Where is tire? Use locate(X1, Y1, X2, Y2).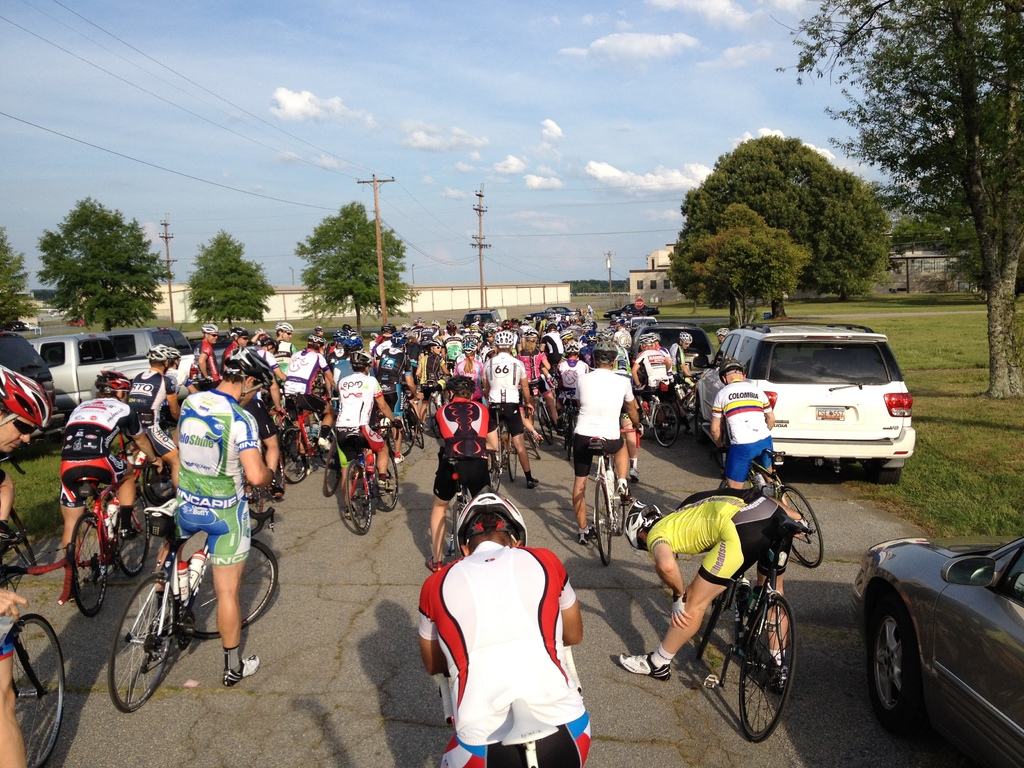
locate(870, 595, 927, 714).
